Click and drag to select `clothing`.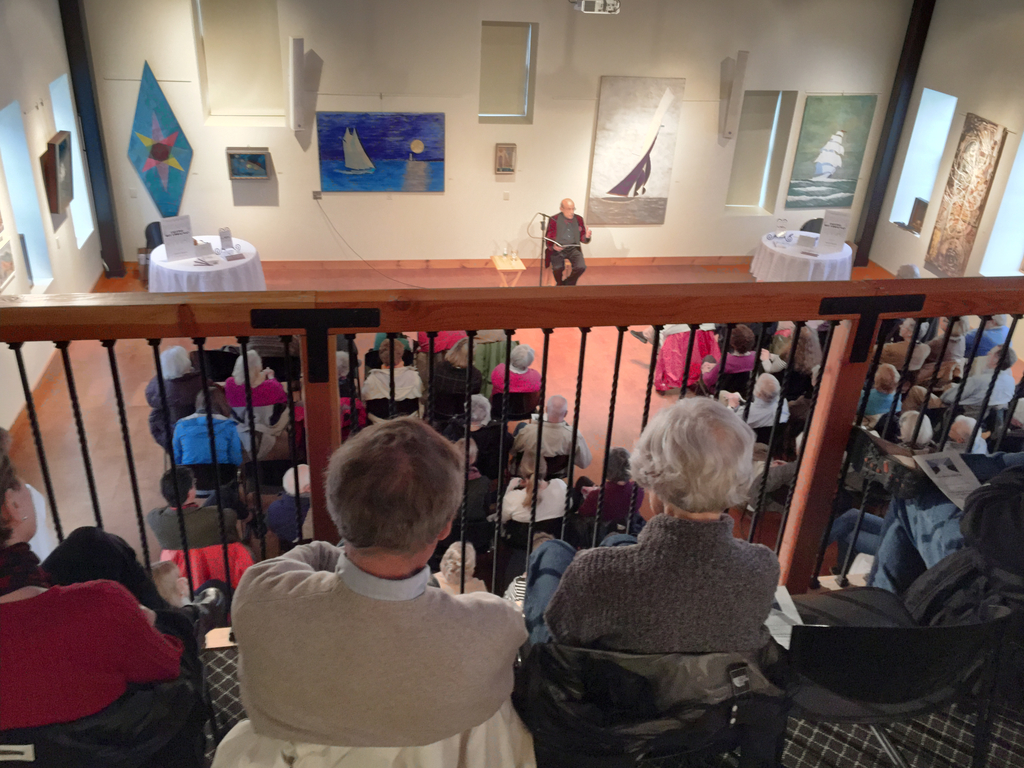
Selection: 545/213/591/286.
